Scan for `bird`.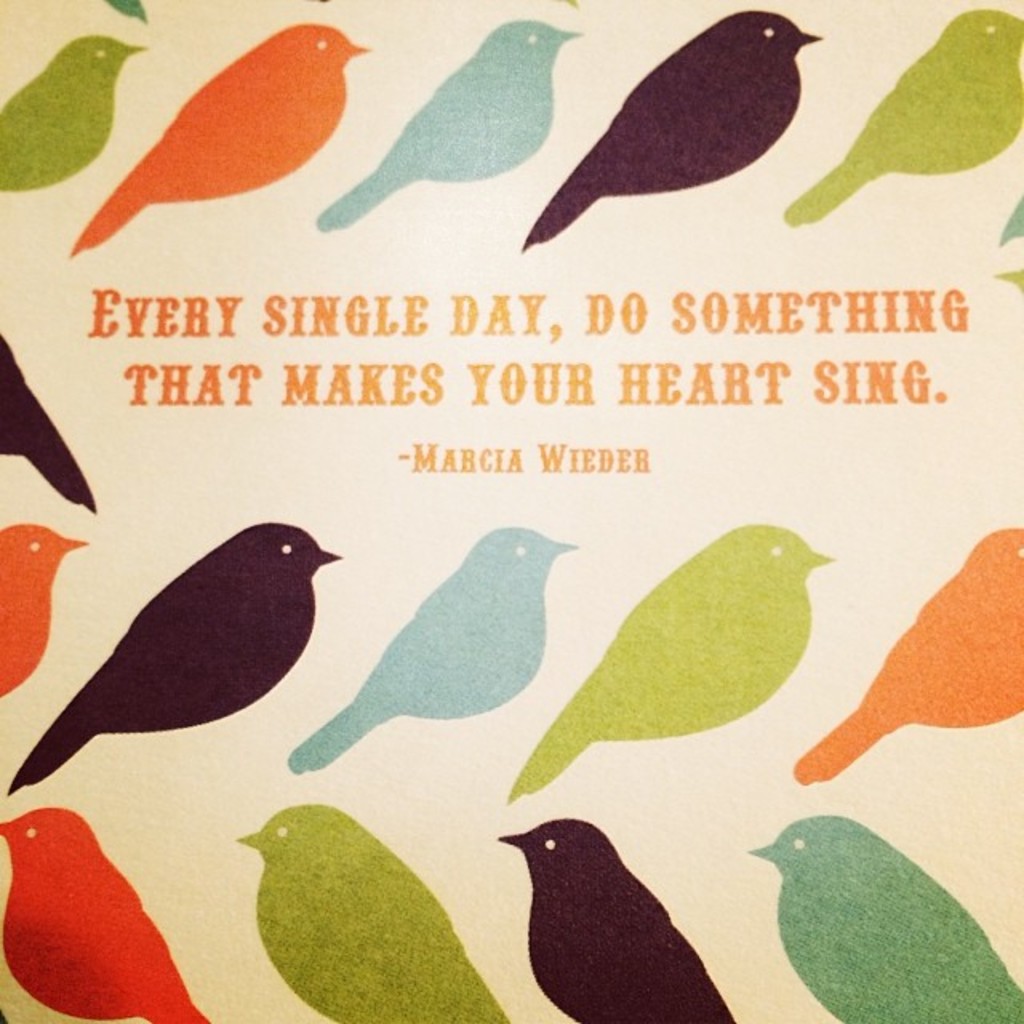
Scan result: [504, 515, 837, 808].
